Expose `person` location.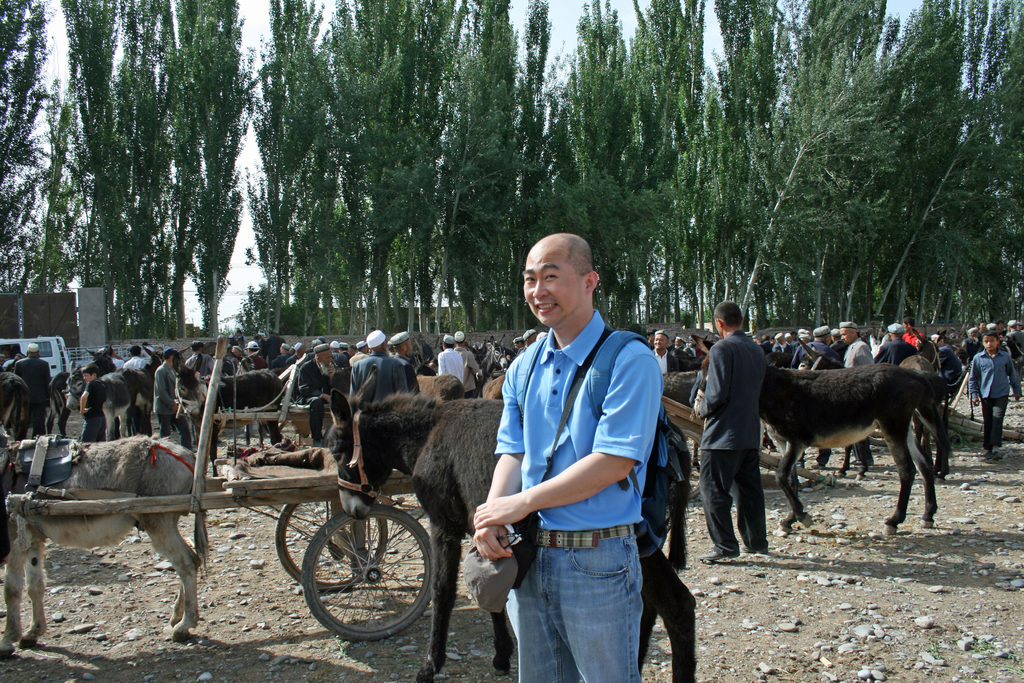
Exposed at 648,325,678,380.
